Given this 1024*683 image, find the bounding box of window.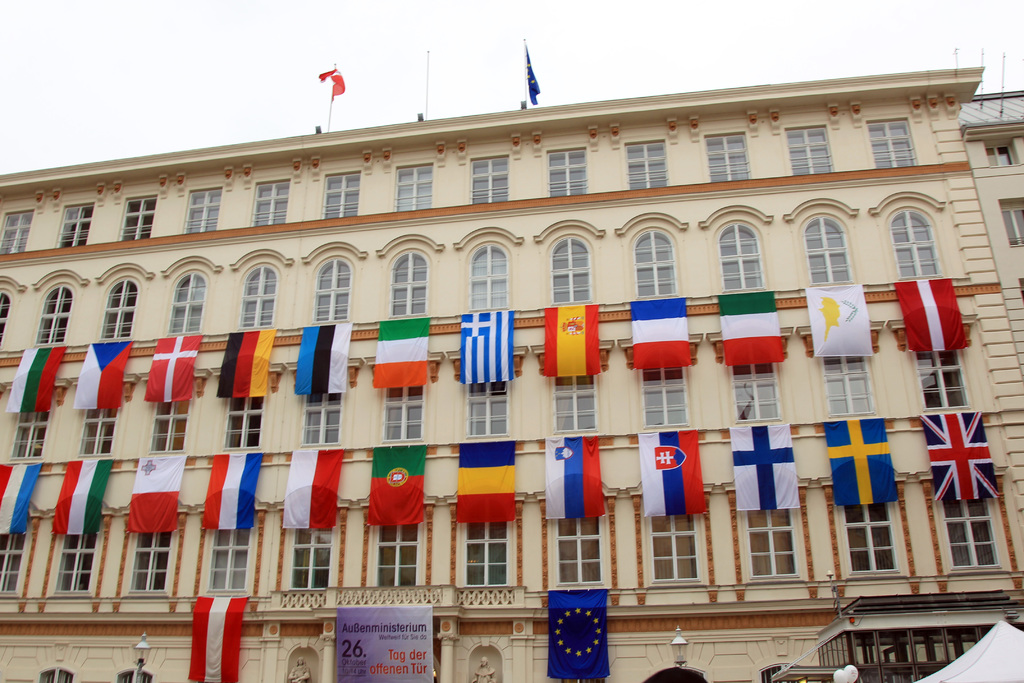
x1=468, y1=158, x2=509, y2=210.
